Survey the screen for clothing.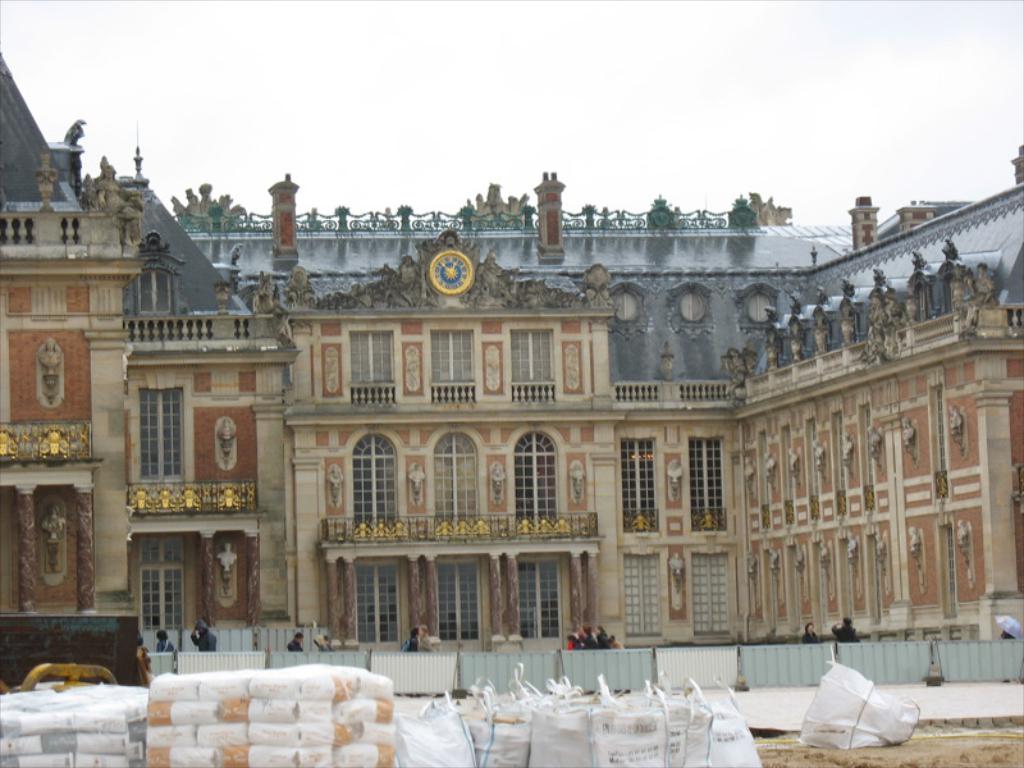
Survey found: (285, 630, 307, 654).
